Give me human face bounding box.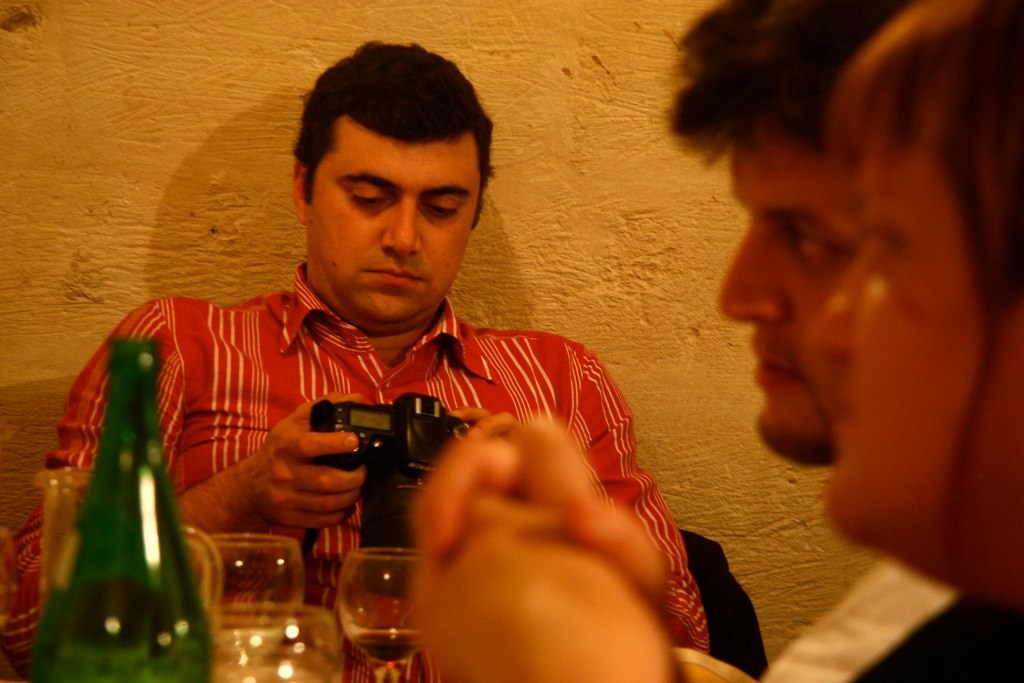
l=716, t=146, r=853, b=439.
